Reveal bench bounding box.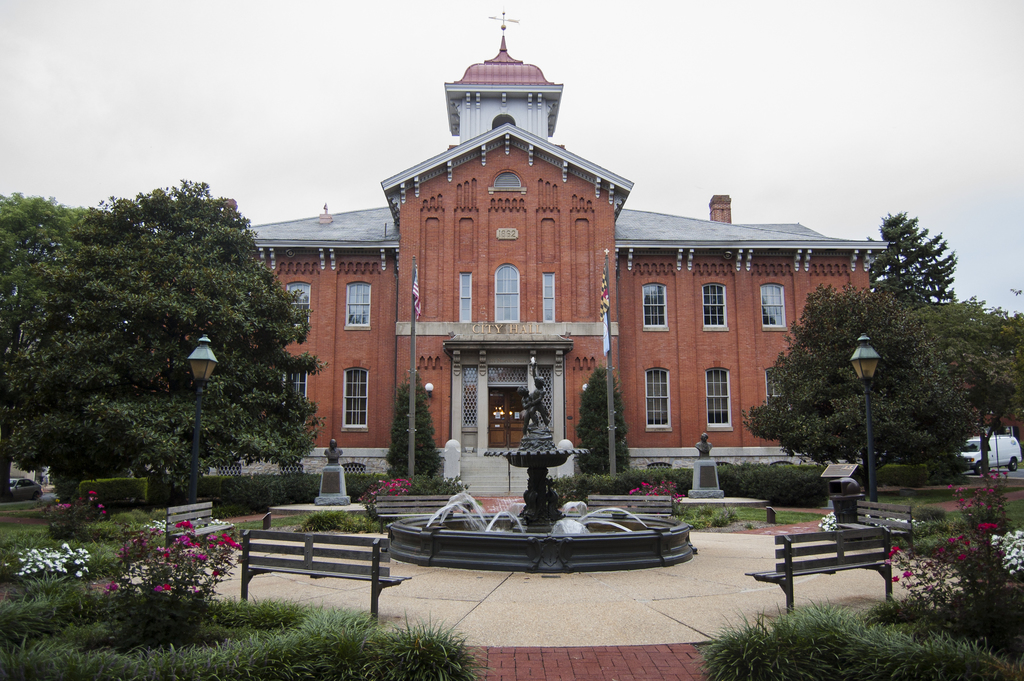
Revealed: Rect(831, 498, 922, 562).
